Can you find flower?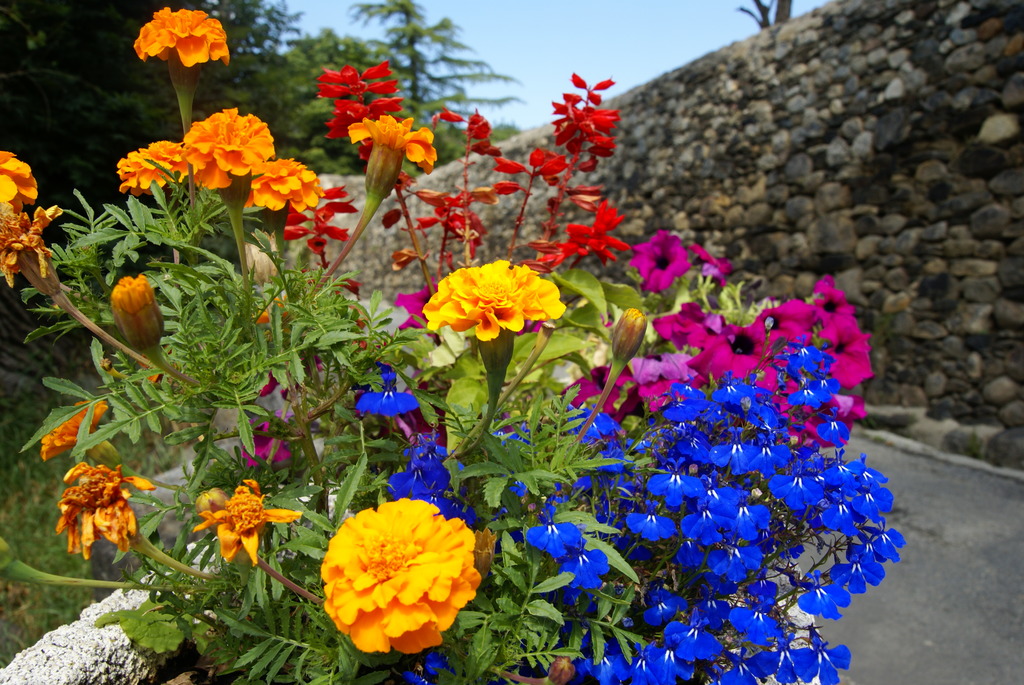
Yes, bounding box: <bbox>43, 396, 120, 461</bbox>.
